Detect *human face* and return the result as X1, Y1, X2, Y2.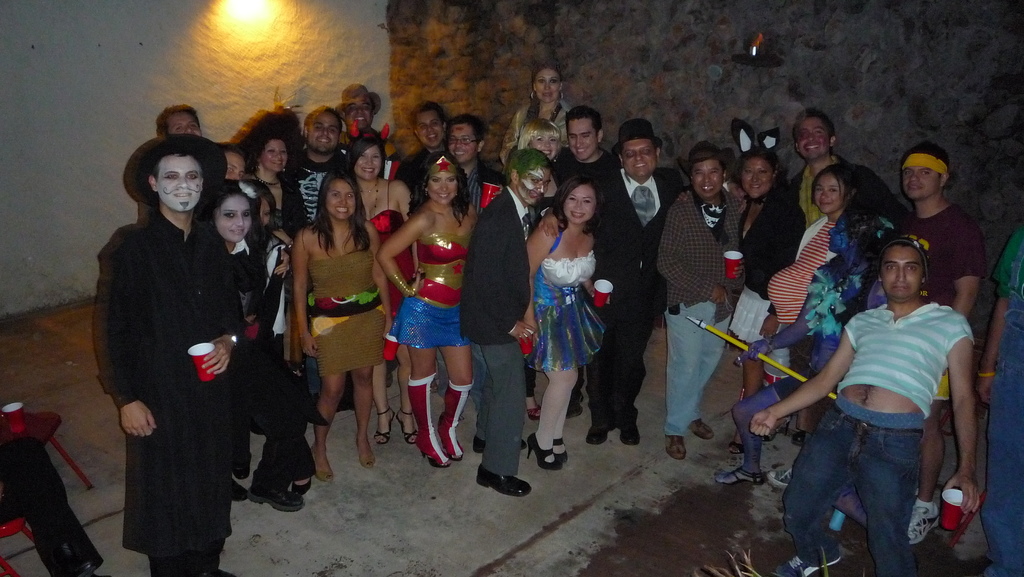
795, 114, 829, 156.
